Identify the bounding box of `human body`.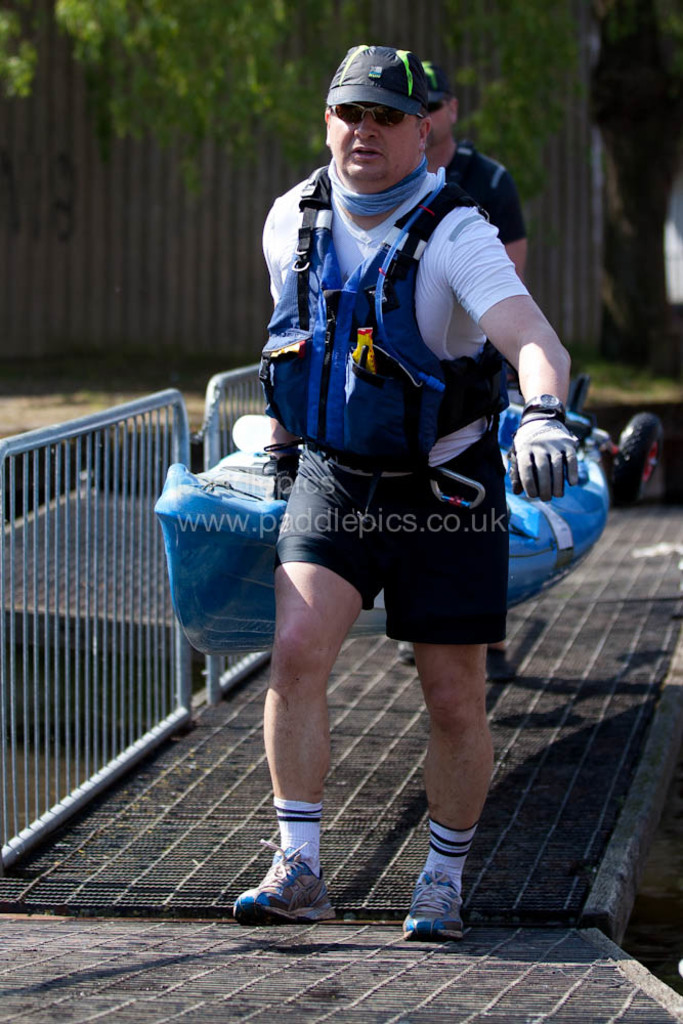
bbox=[401, 139, 533, 686].
